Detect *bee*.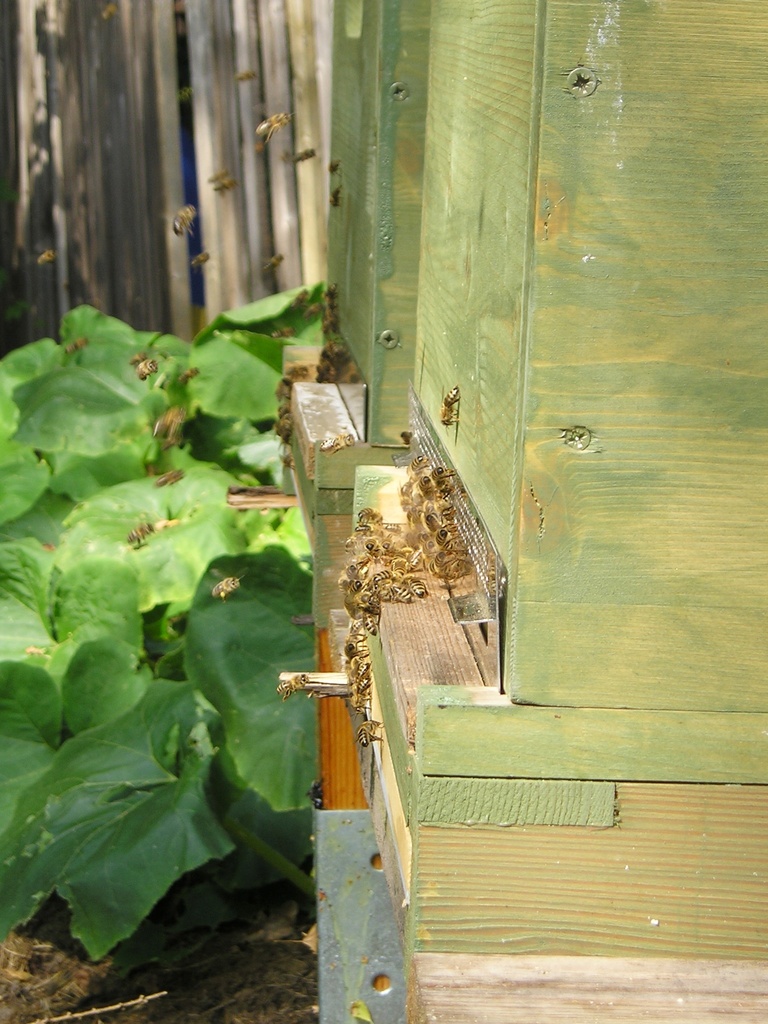
Detected at rect(203, 570, 247, 600).
